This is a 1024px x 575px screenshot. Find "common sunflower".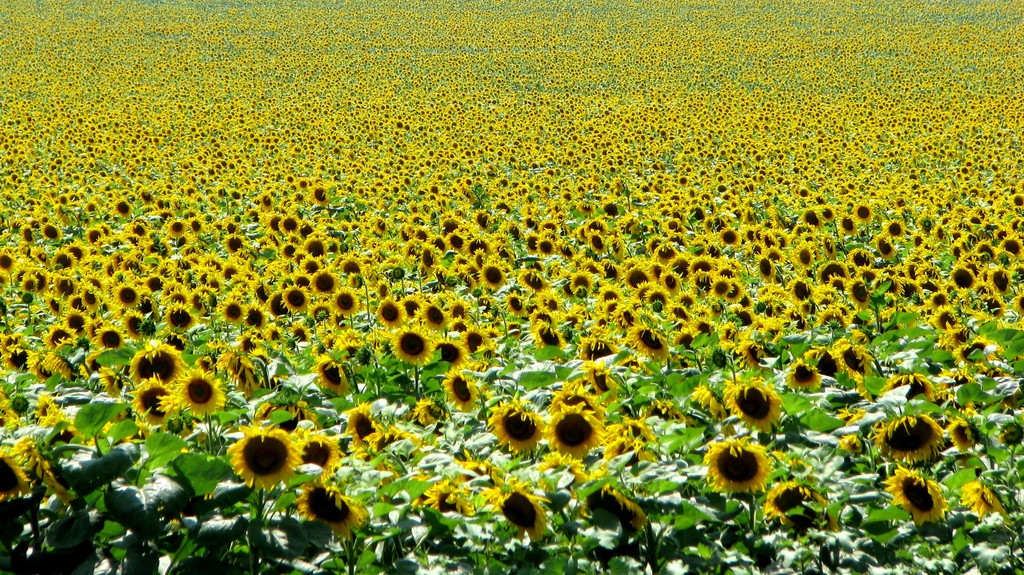
Bounding box: <box>225,425,307,492</box>.
